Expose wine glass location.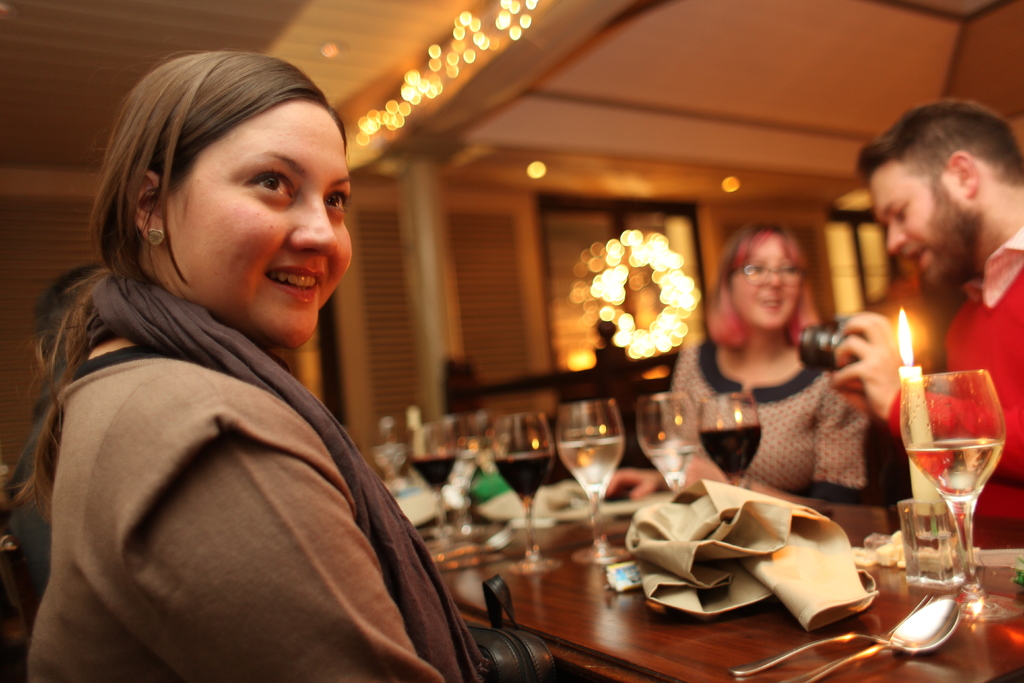
Exposed at (553,395,632,566).
